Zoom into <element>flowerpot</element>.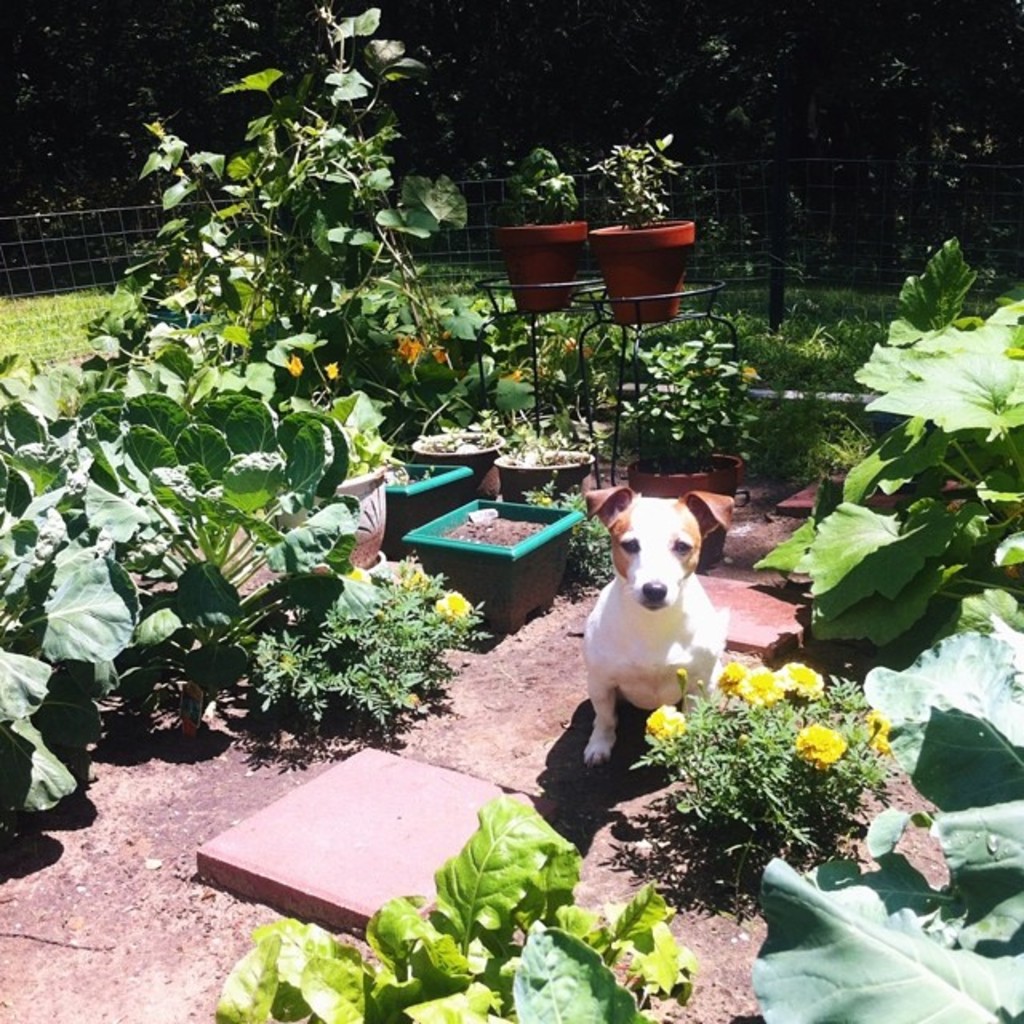
Zoom target: detection(405, 496, 587, 635).
